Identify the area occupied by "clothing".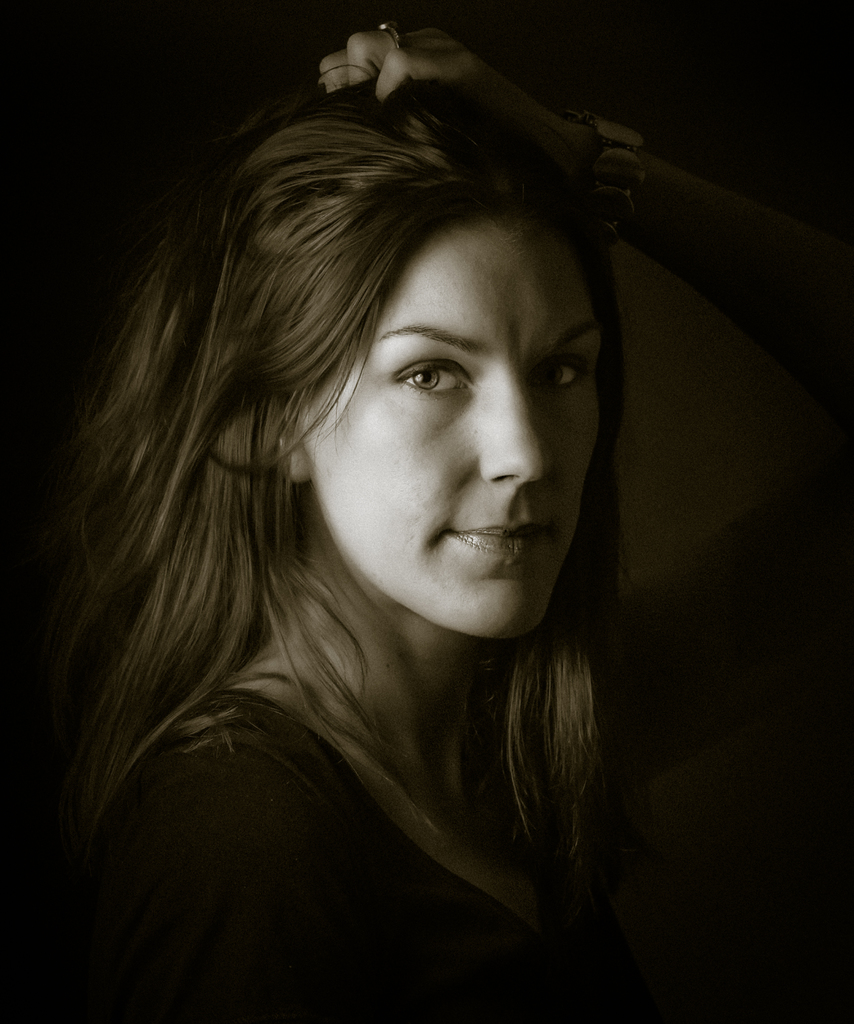
Area: {"left": 8, "top": 682, "right": 787, "bottom": 1023}.
